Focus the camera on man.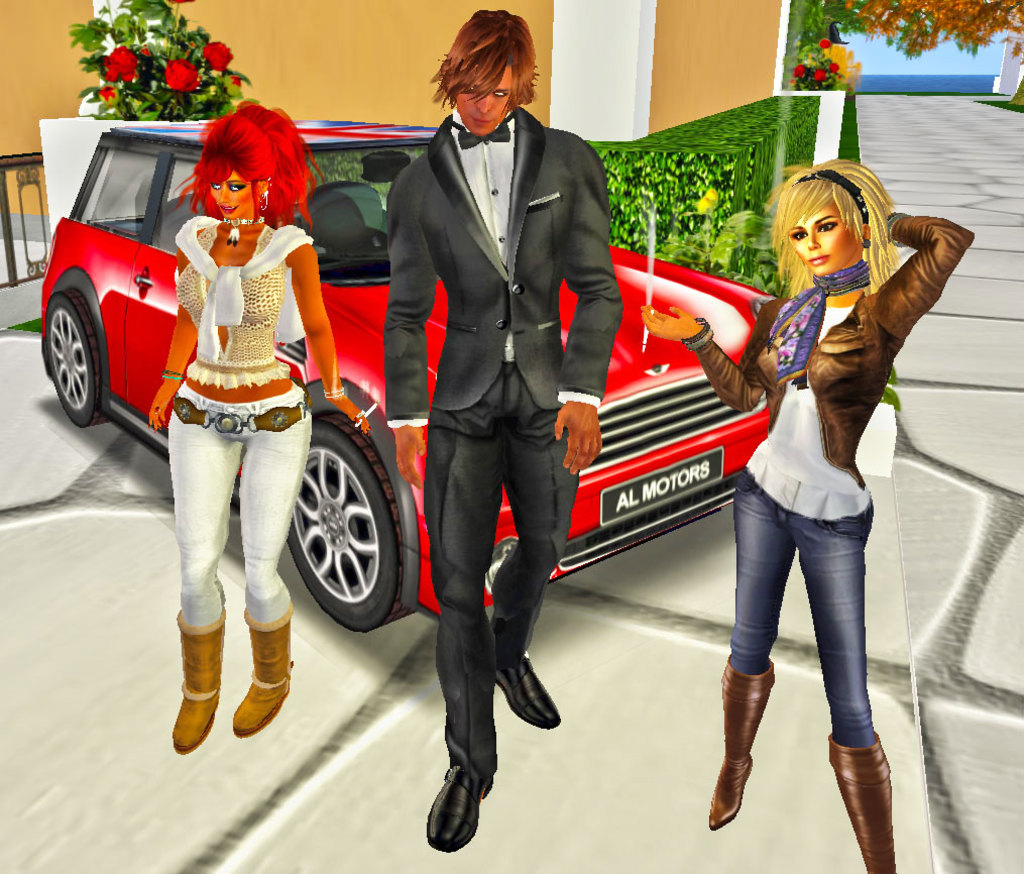
Focus region: <region>375, 10, 612, 854</region>.
